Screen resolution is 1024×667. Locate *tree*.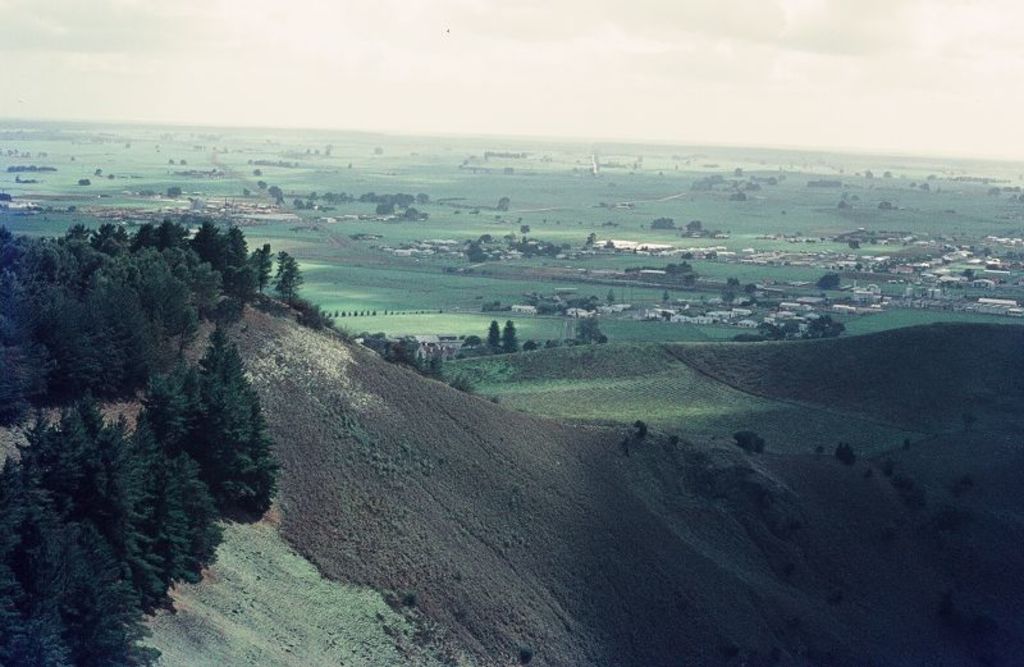
crop(960, 261, 974, 284).
